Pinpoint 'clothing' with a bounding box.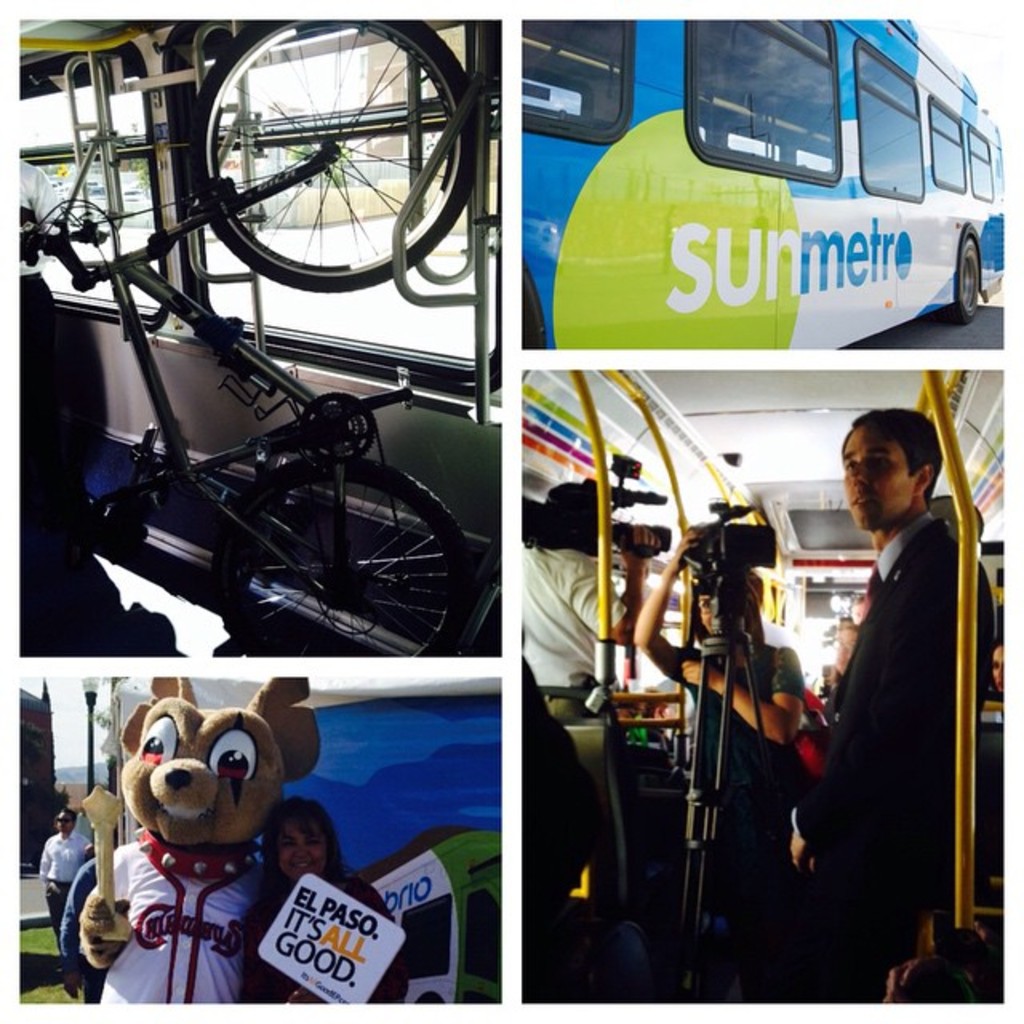
(x1=520, y1=550, x2=627, y2=712).
